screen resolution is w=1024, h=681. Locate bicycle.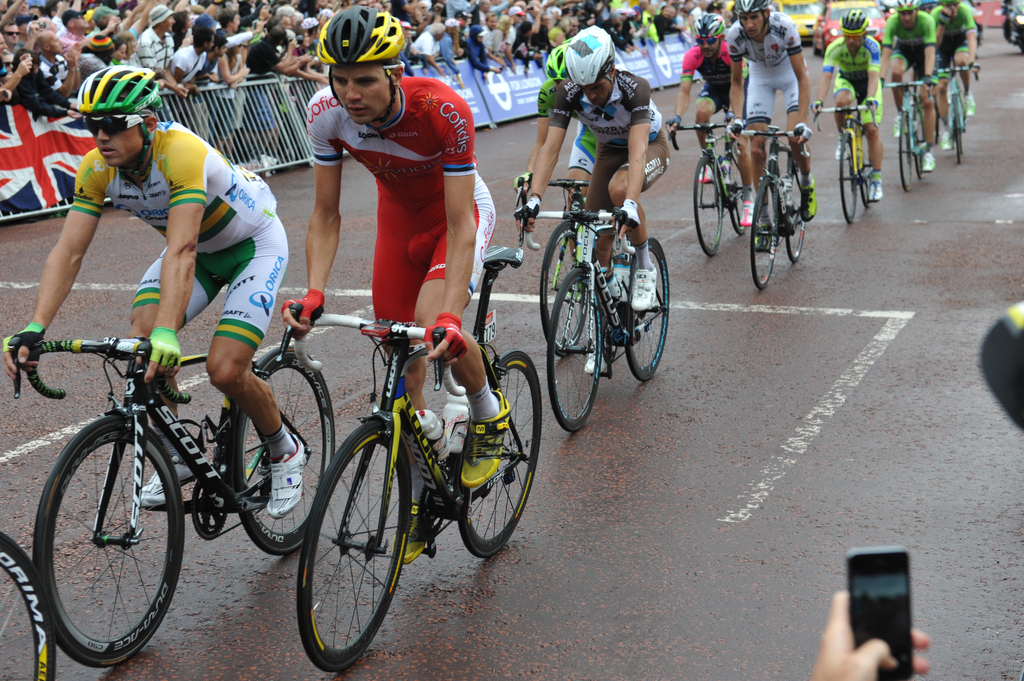
rect(660, 97, 748, 266).
